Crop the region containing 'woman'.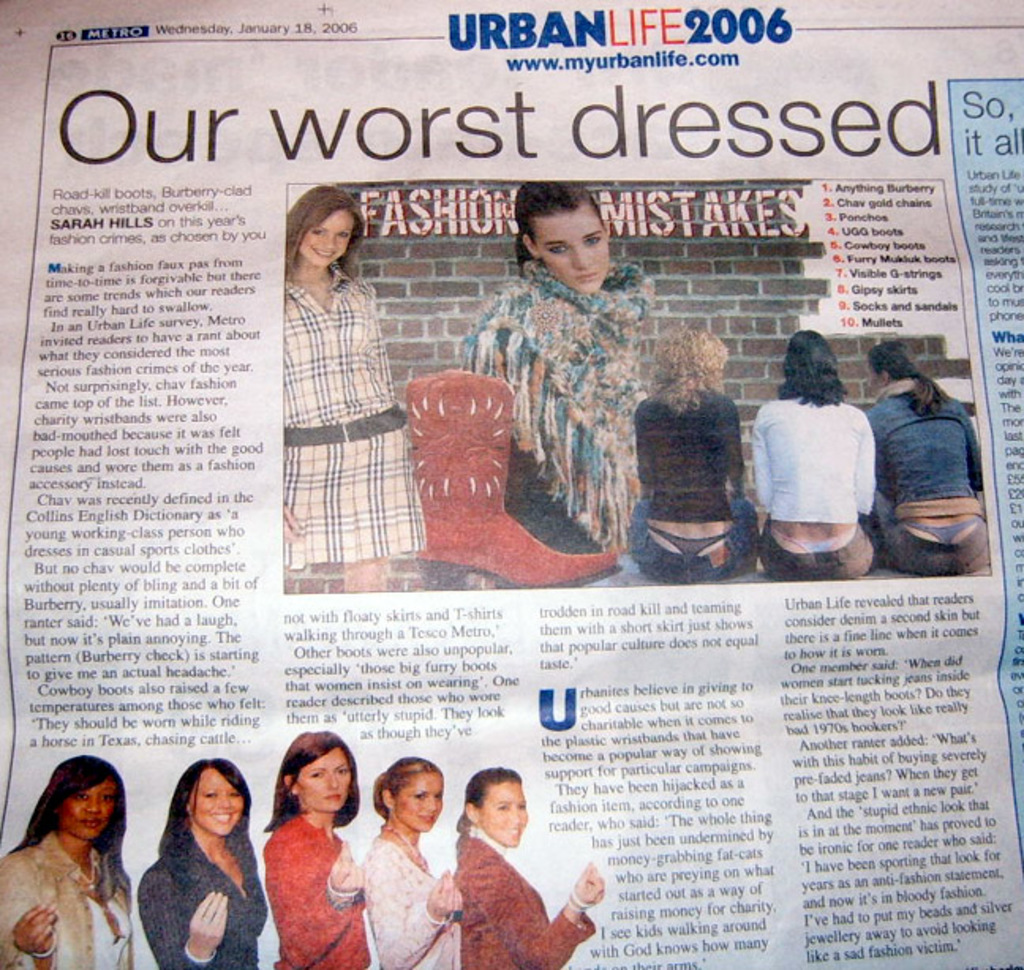
Crop region: Rect(256, 736, 379, 968).
